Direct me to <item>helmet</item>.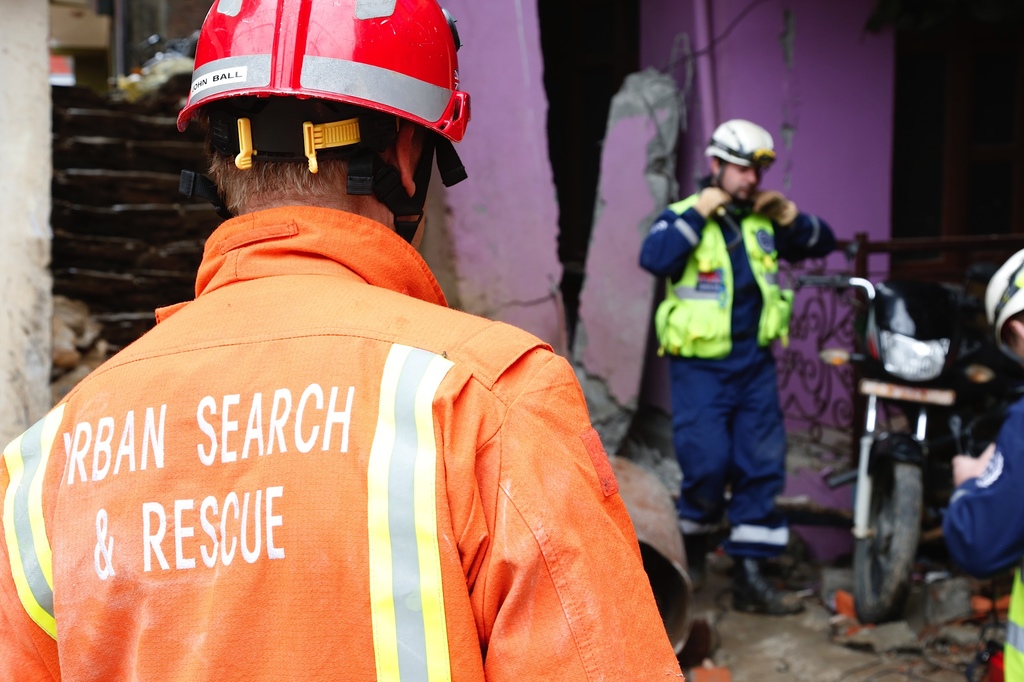
Direction: 164 11 479 226.
